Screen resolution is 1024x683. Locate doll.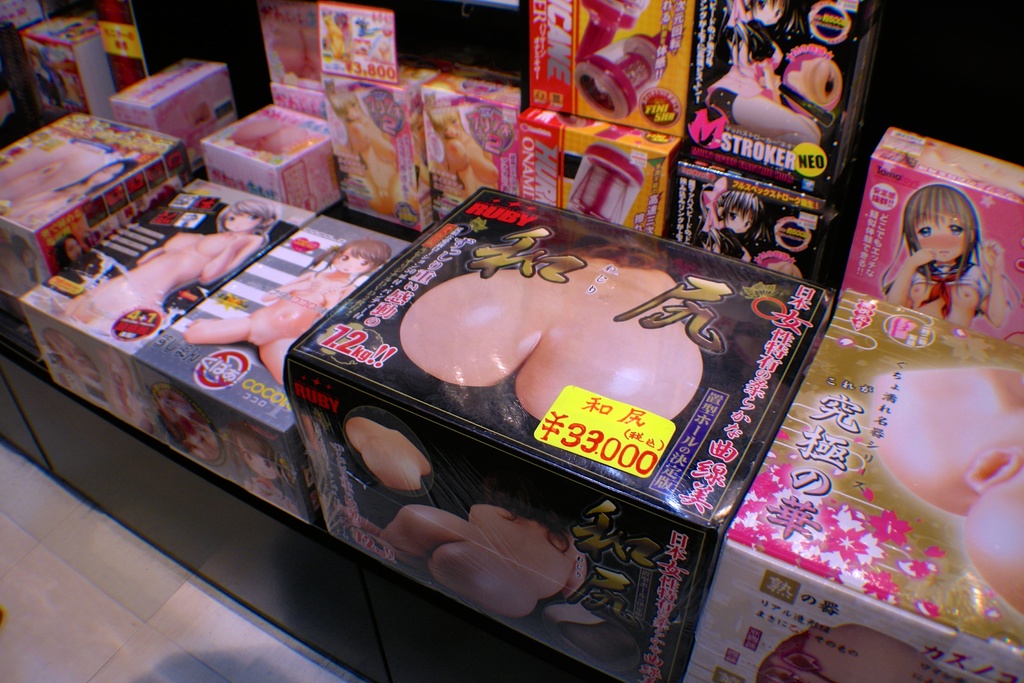
l=705, t=190, r=756, b=256.
